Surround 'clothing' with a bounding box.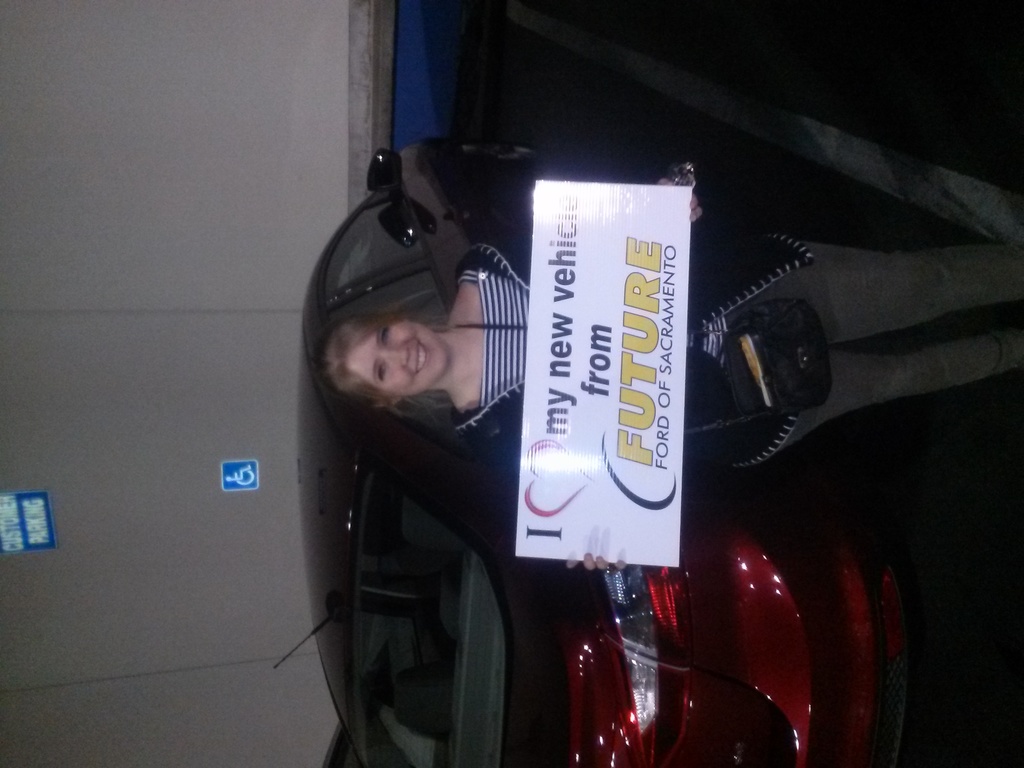
(left=457, top=264, right=727, bottom=412).
